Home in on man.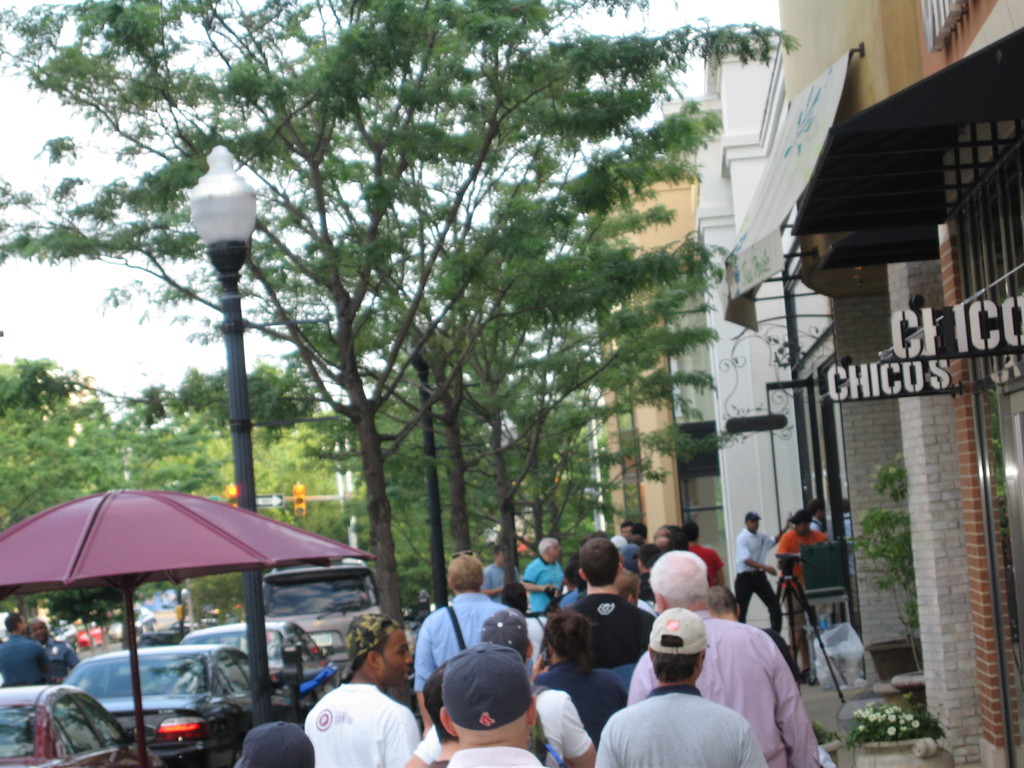
Homed in at pyautogui.locateOnScreen(29, 618, 84, 677).
